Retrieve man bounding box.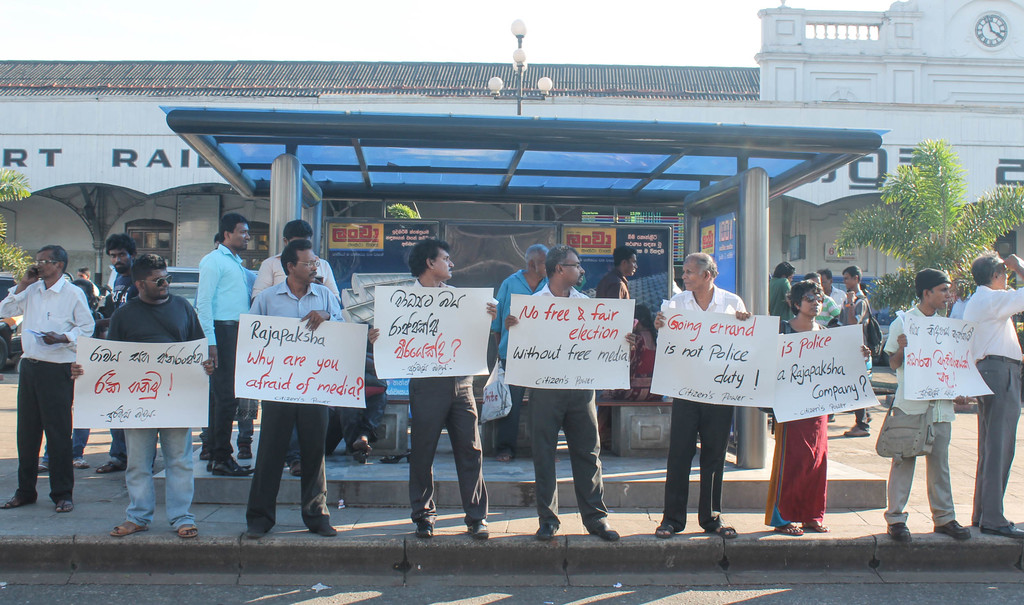
Bounding box: rect(596, 243, 641, 303).
